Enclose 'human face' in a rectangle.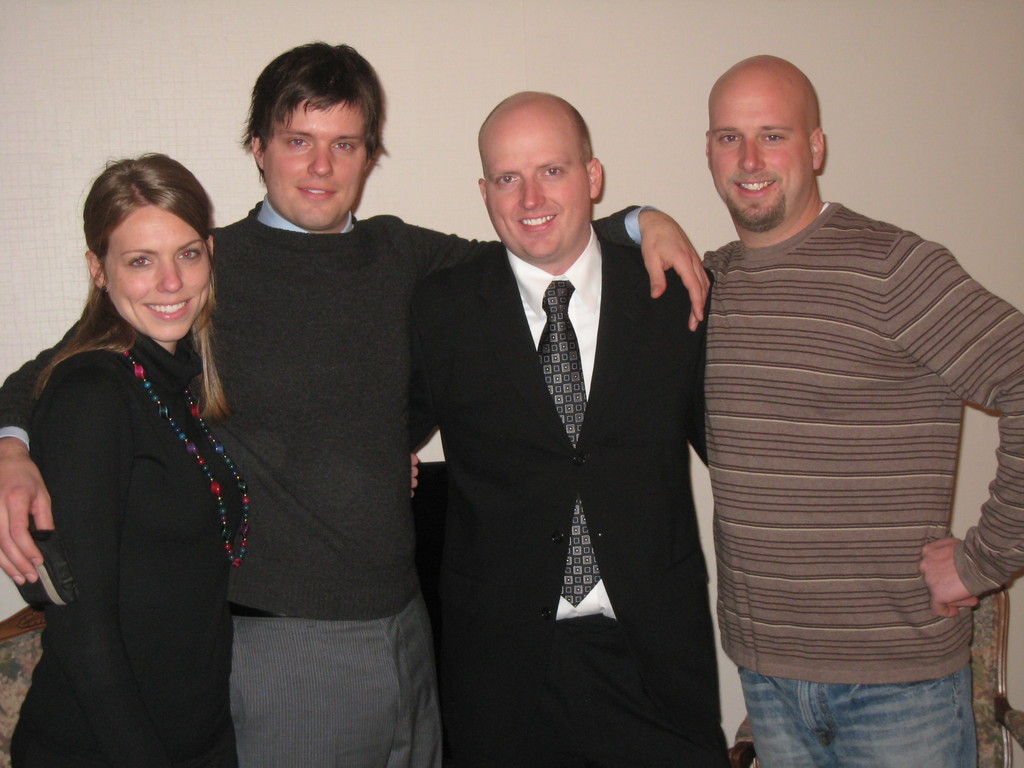
l=707, t=76, r=815, b=221.
